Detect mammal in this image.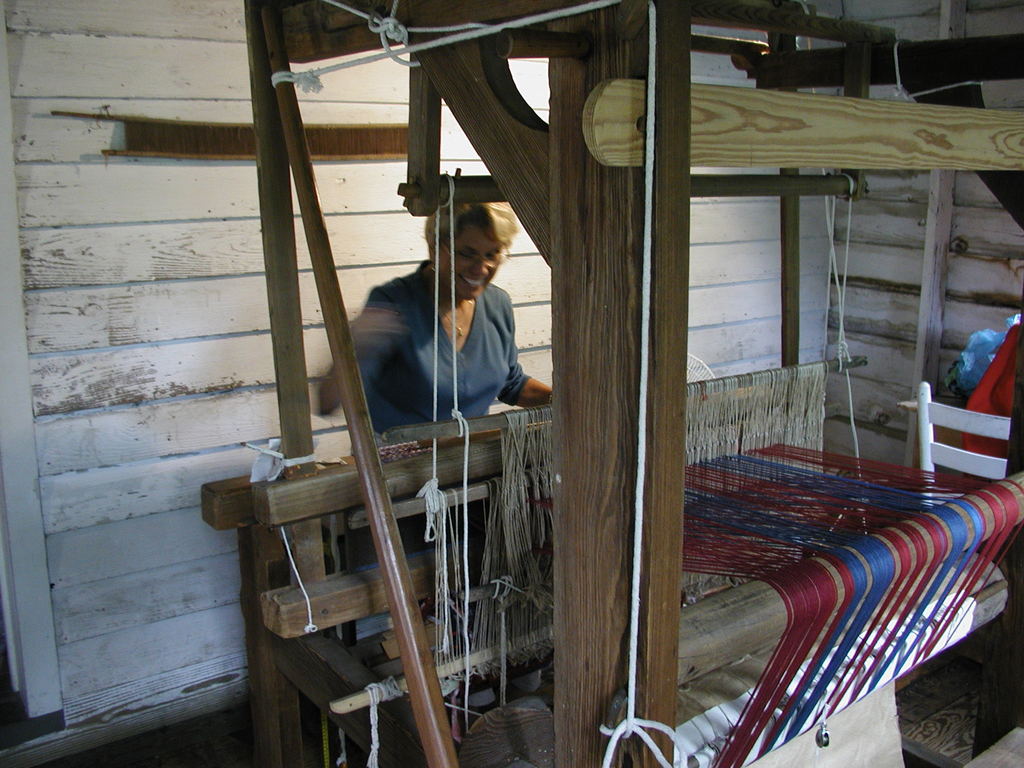
Detection: 366 186 534 460.
